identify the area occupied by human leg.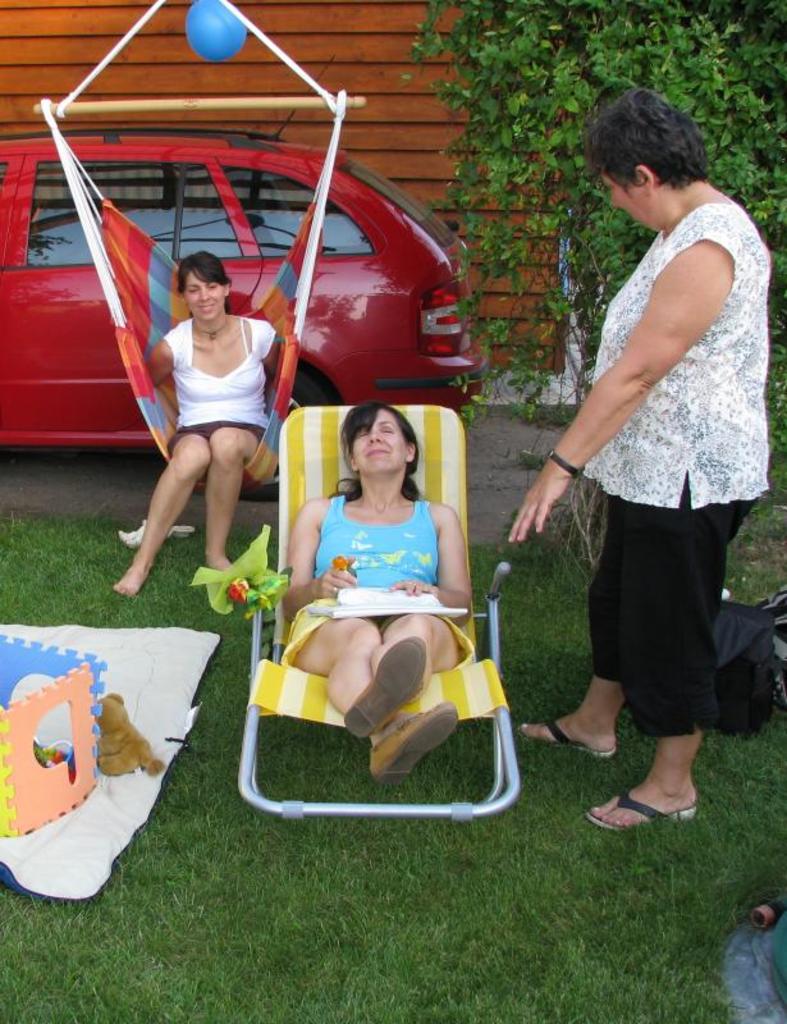
Area: select_region(348, 616, 468, 744).
